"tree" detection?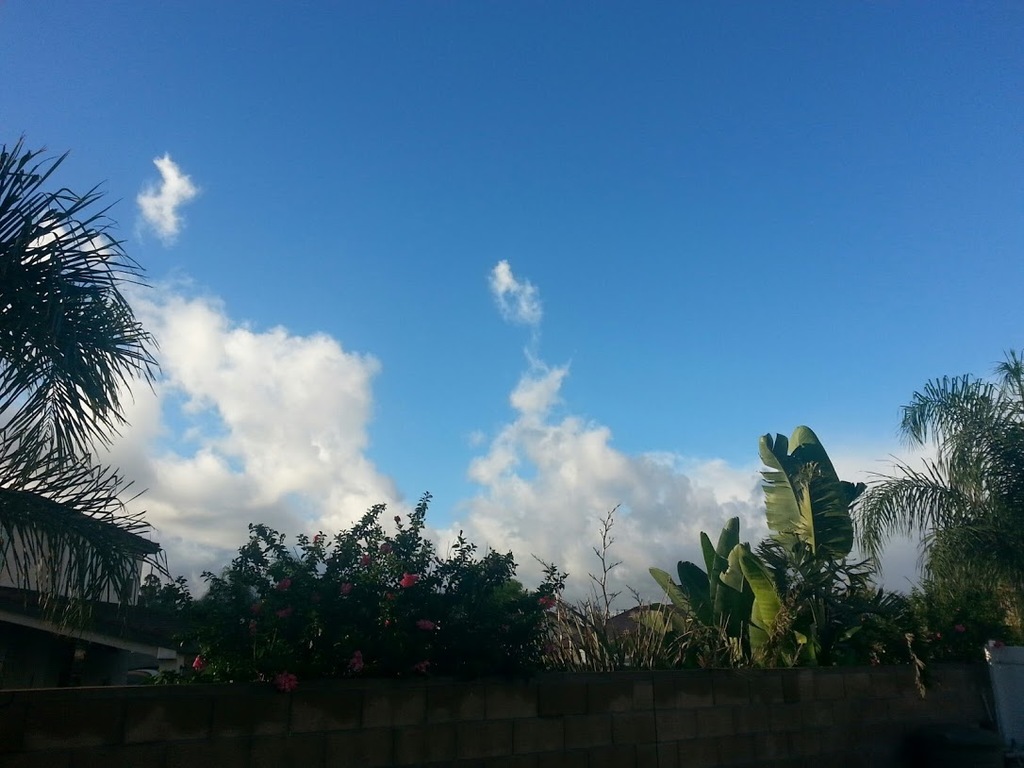
0, 131, 169, 632
